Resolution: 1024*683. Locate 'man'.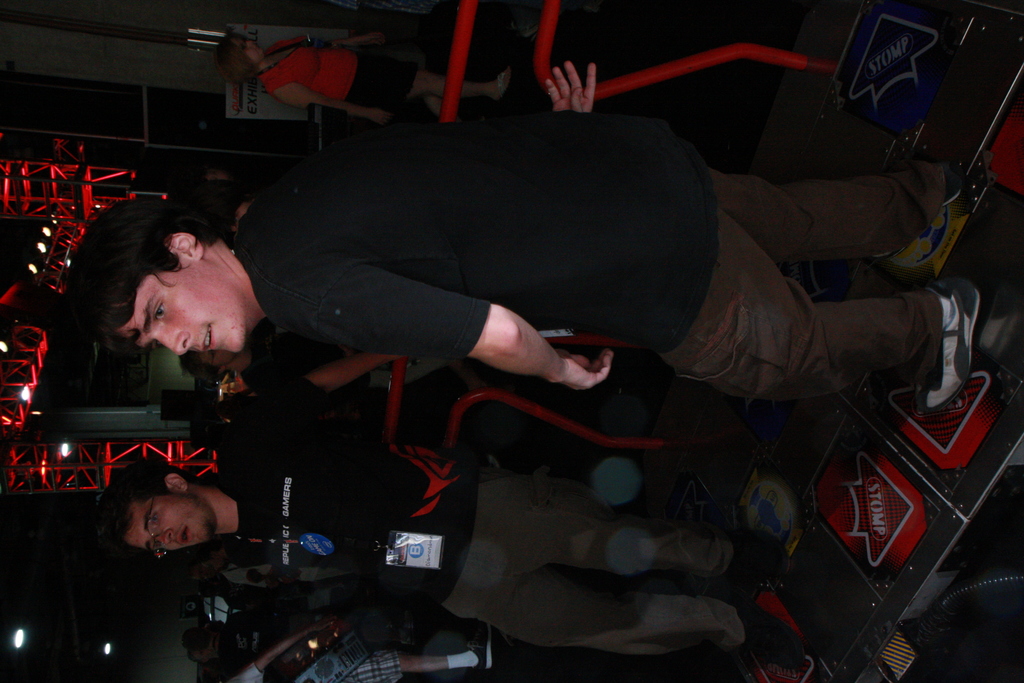
54, 51, 980, 429.
